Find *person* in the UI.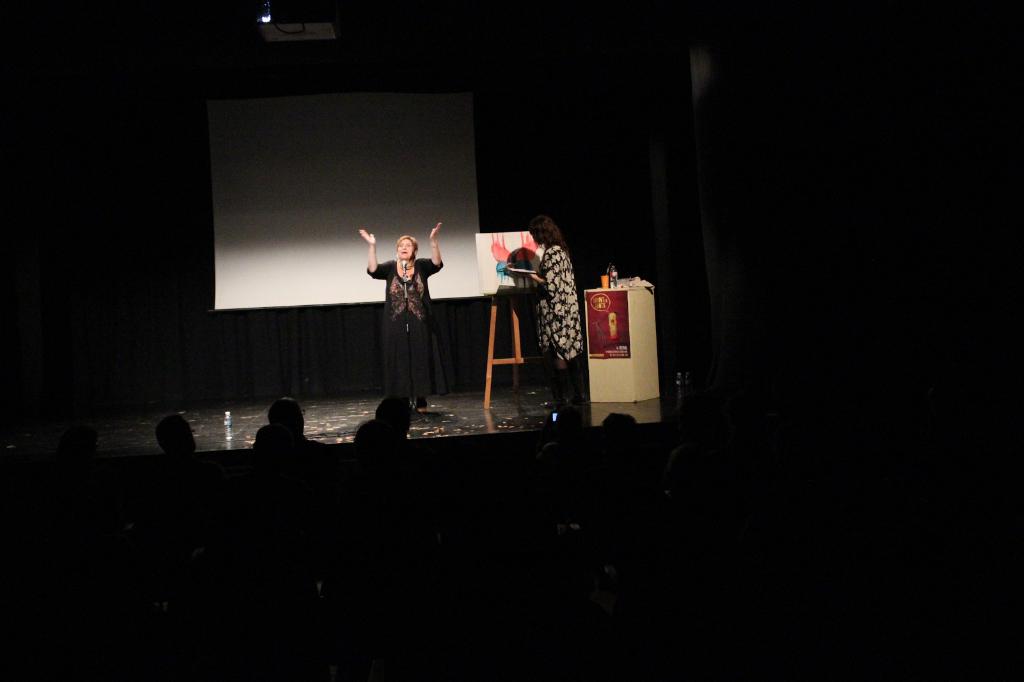
UI element at [left=356, top=420, right=390, bottom=447].
